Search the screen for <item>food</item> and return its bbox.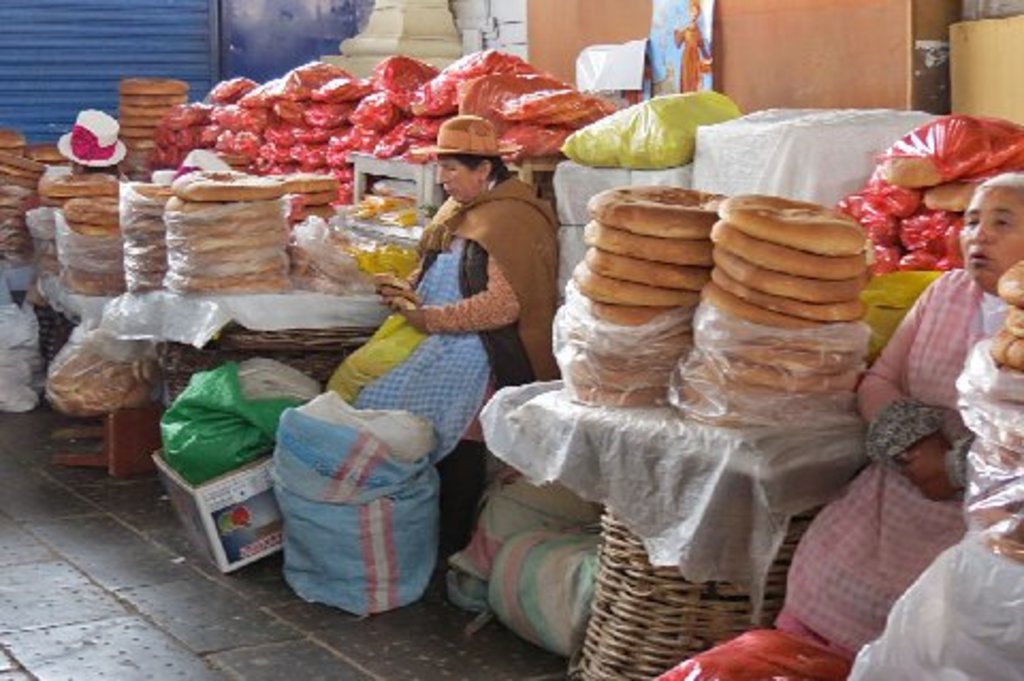
Found: (548,184,868,433).
